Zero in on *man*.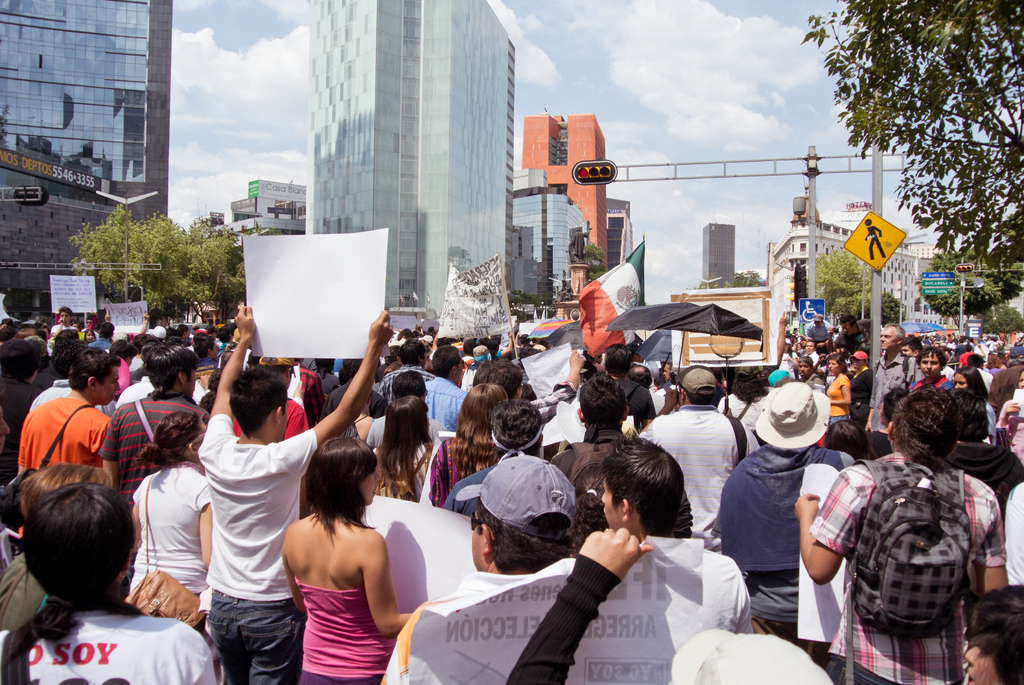
Zeroed in: bbox=[639, 367, 760, 536].
